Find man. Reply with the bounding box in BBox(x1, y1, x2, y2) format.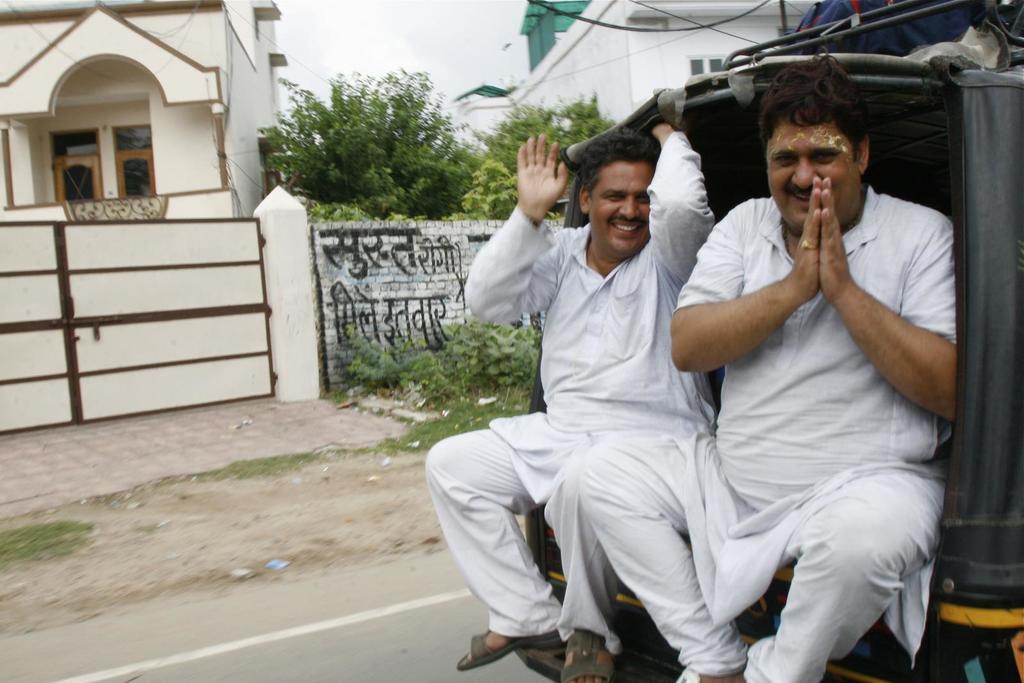
BBox(425, 120, 719, 682).
